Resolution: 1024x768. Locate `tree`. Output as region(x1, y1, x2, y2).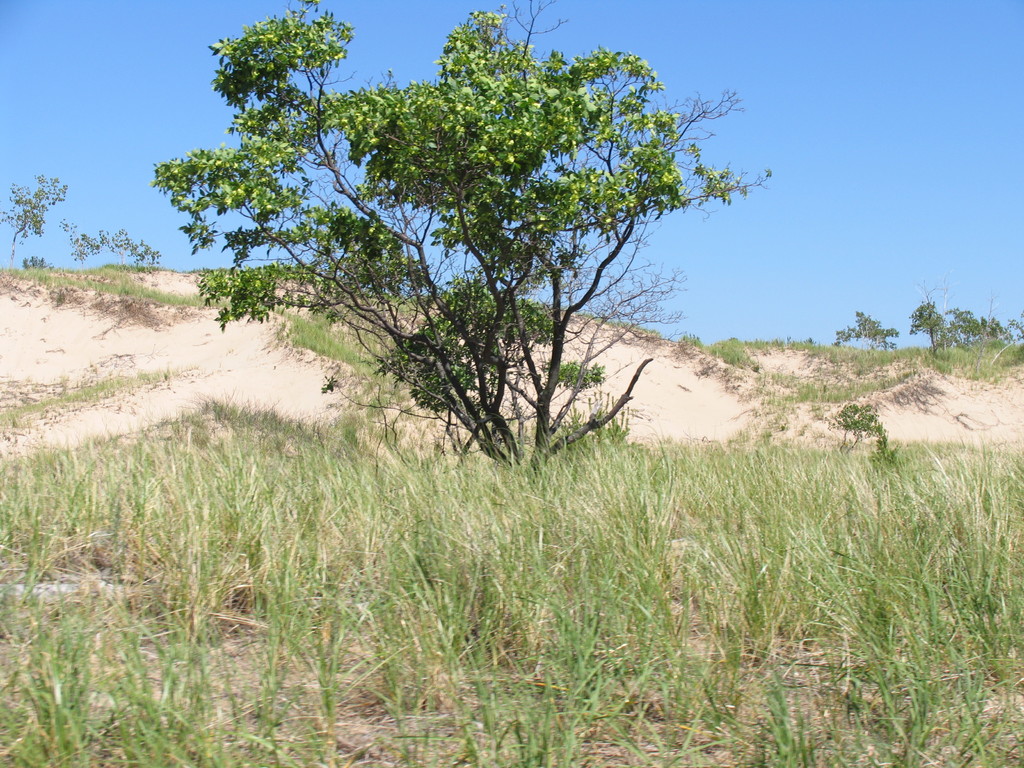
region(906, 280, 1023, 384).
